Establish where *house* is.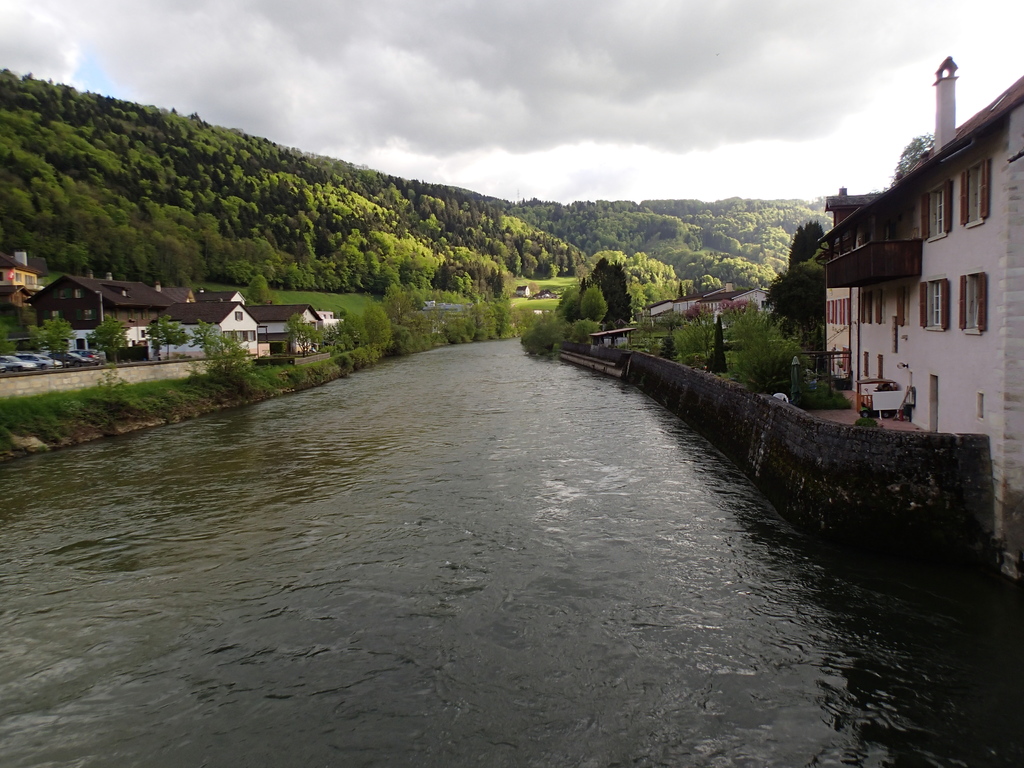
Established at 148, 298, 264, 362.
